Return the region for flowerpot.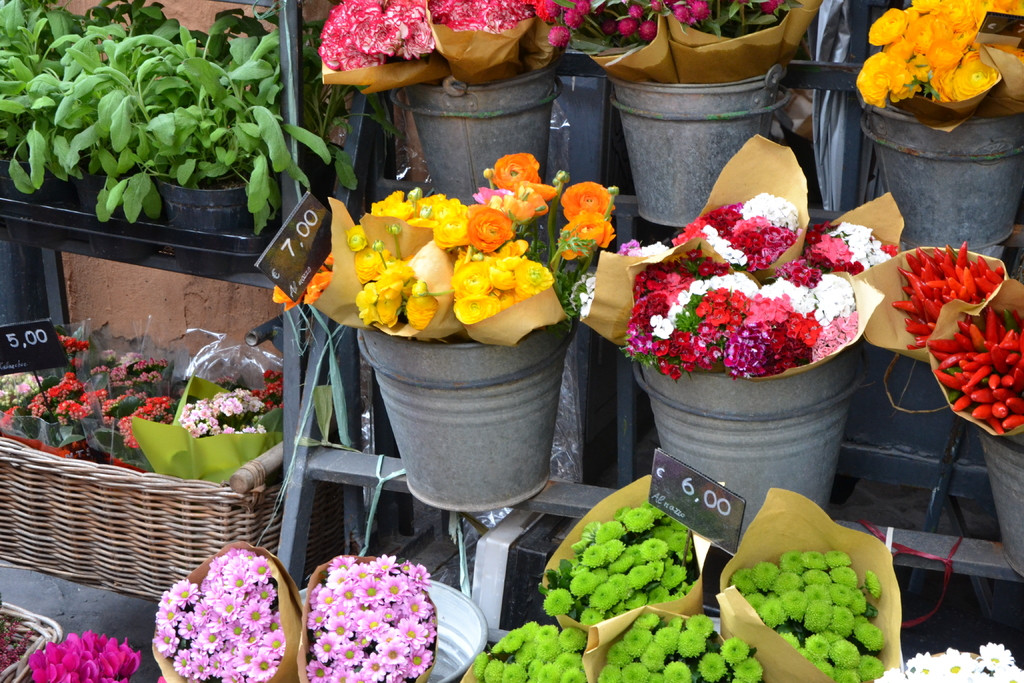
crop(406, 76, 554, 199).
